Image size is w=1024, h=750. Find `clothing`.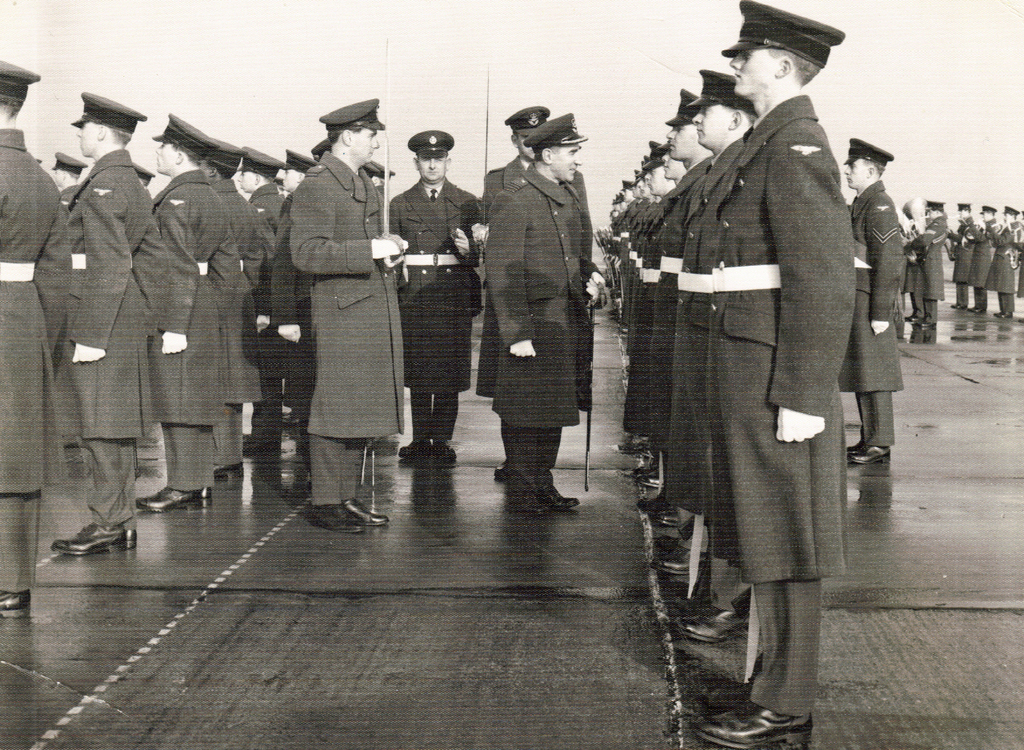
select_region(474, 95, 614, 489).
